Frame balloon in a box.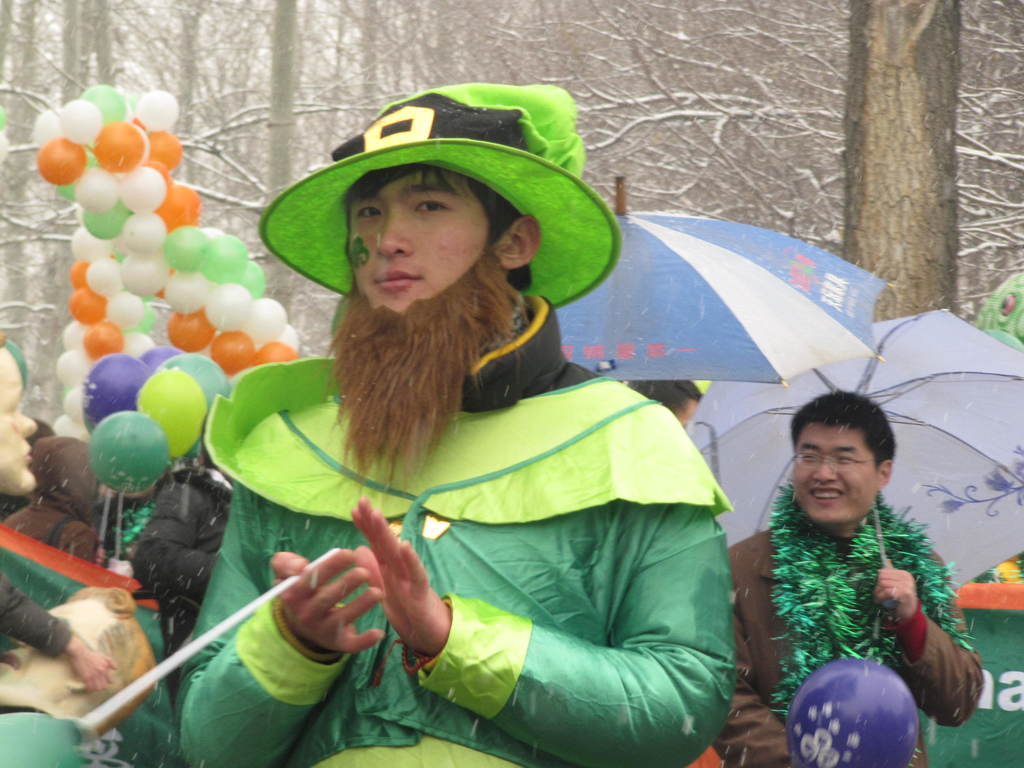
bbox=(85, 319, 120, 359).
